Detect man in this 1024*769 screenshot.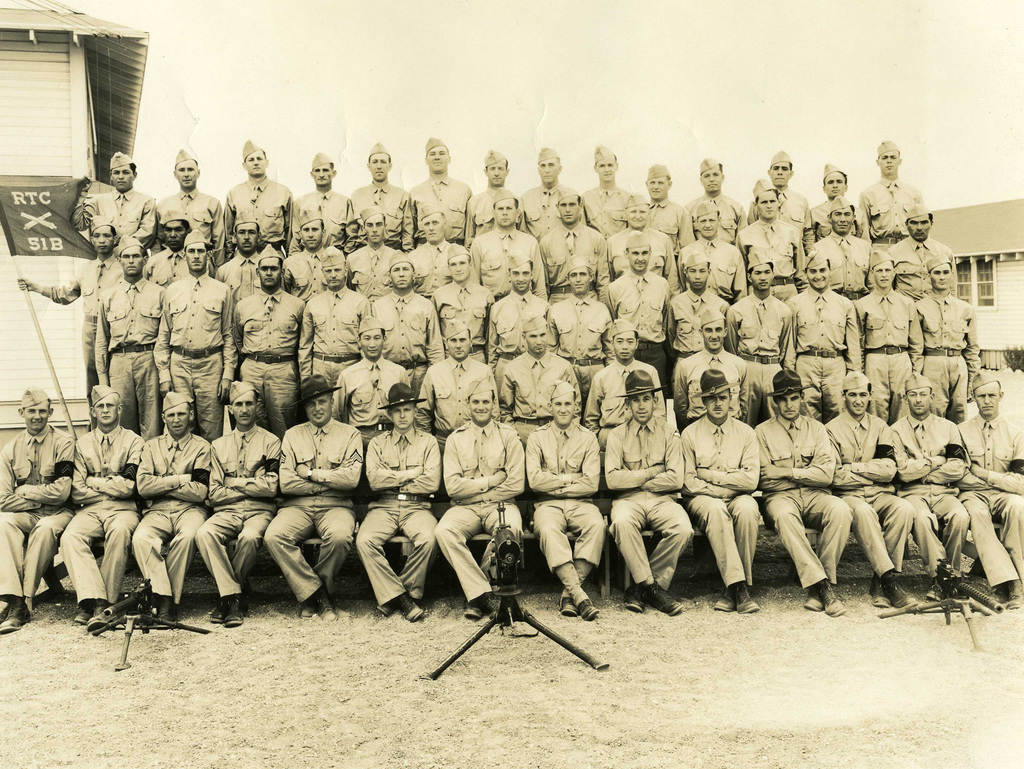
Detection: locate(337, 317, 411, 444).
